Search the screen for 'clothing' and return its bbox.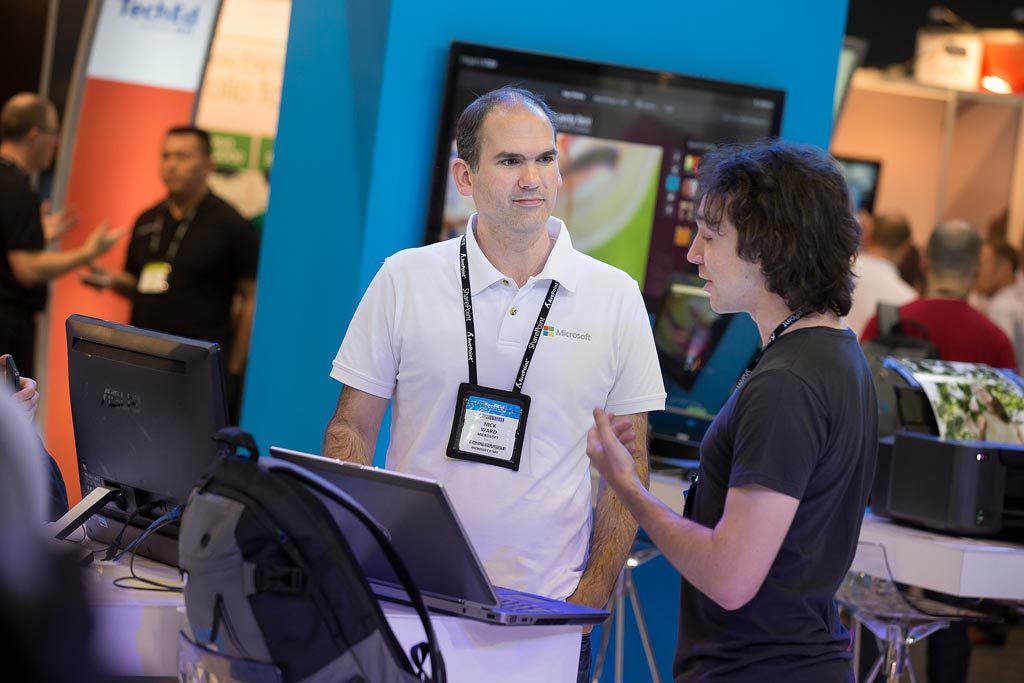
Found: box(868, 295, 1014, 369).
